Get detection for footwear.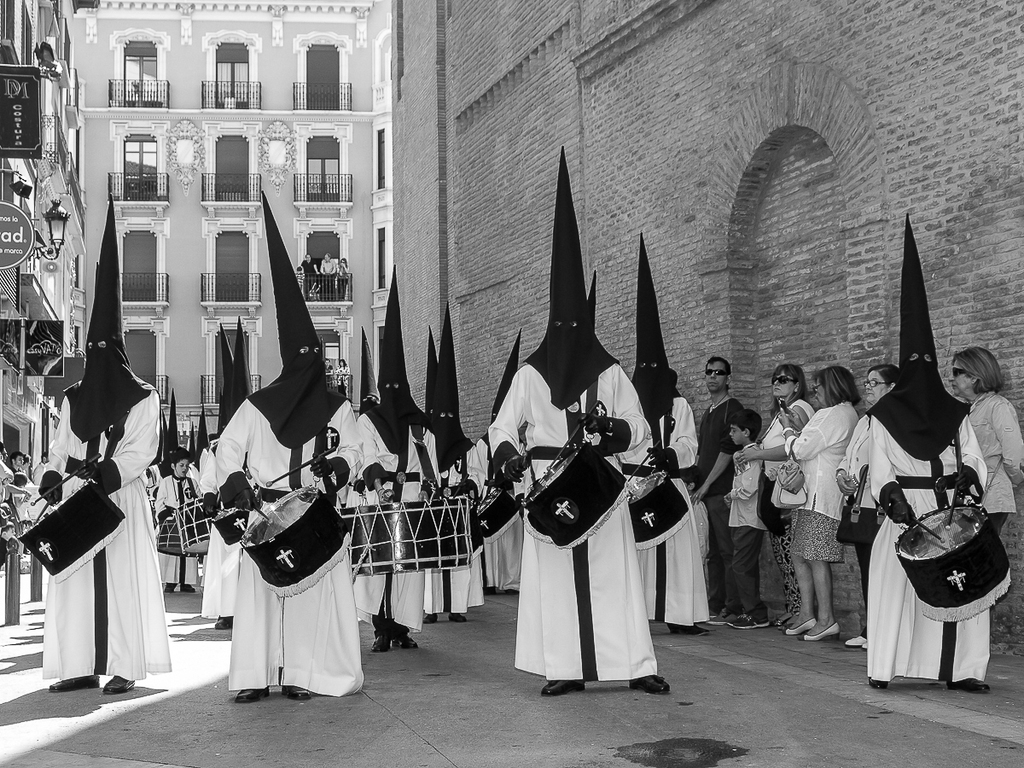
Detection: {"left": 372, "top": 634, "right": 392, "bottom": 650}.
